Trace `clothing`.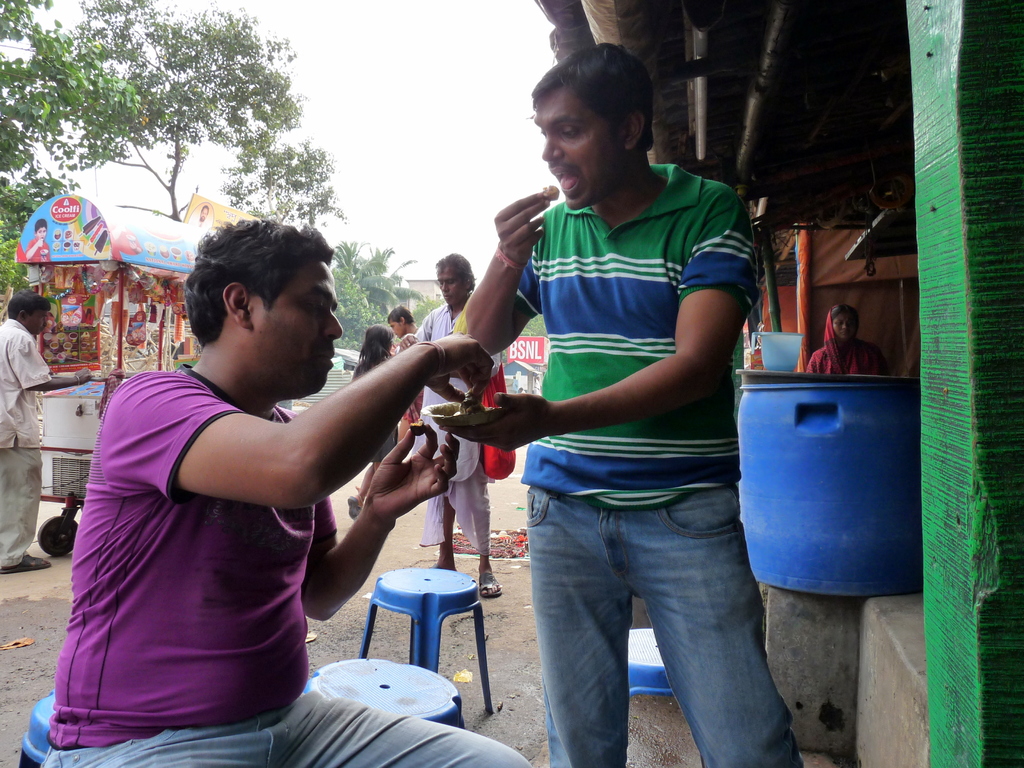
Traced to {"x1": 788, "y1": 326, "x2": 888, "y2": 377}.
